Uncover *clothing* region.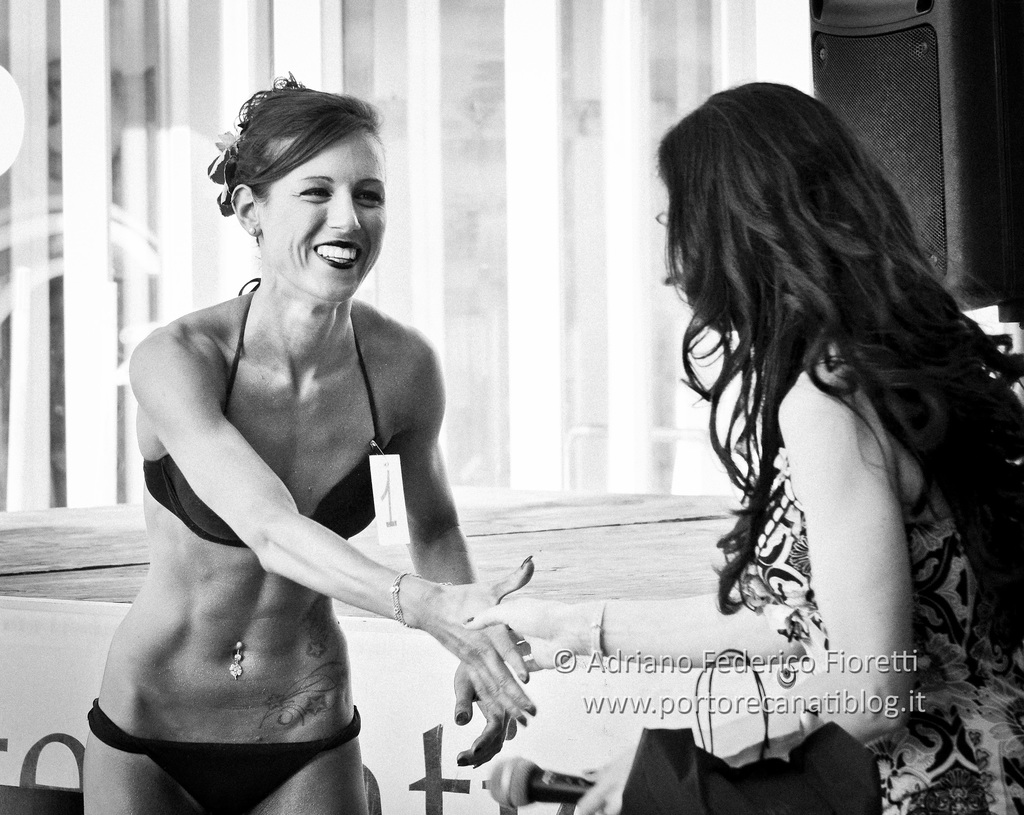
Uncovered: l=92, t=706, r=358, b=810.
